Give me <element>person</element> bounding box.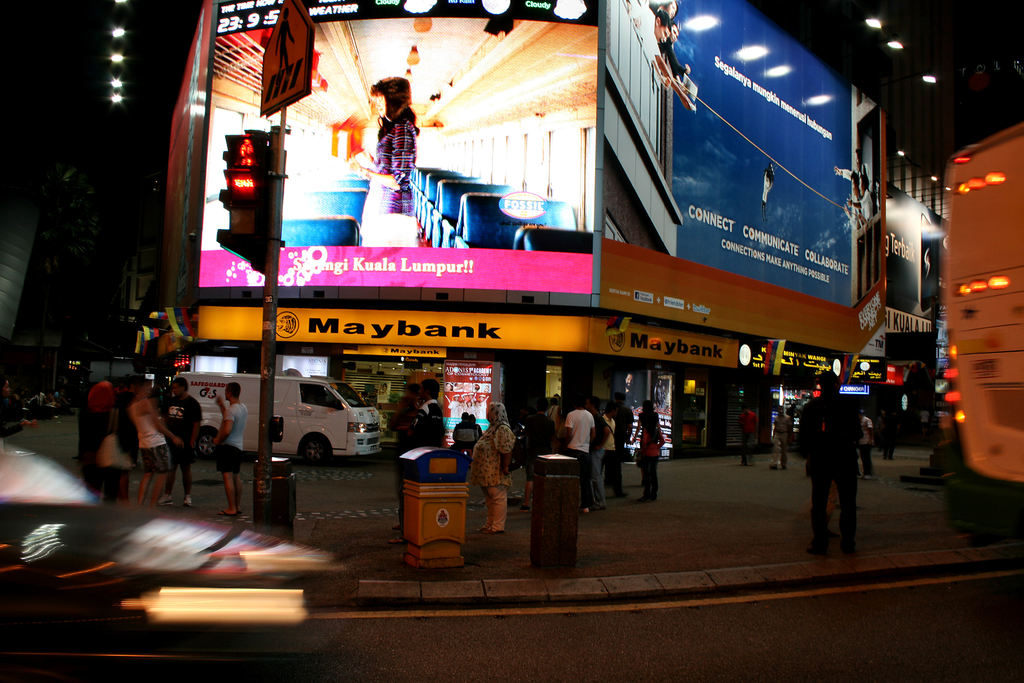
(739, 403, 758, 465).
